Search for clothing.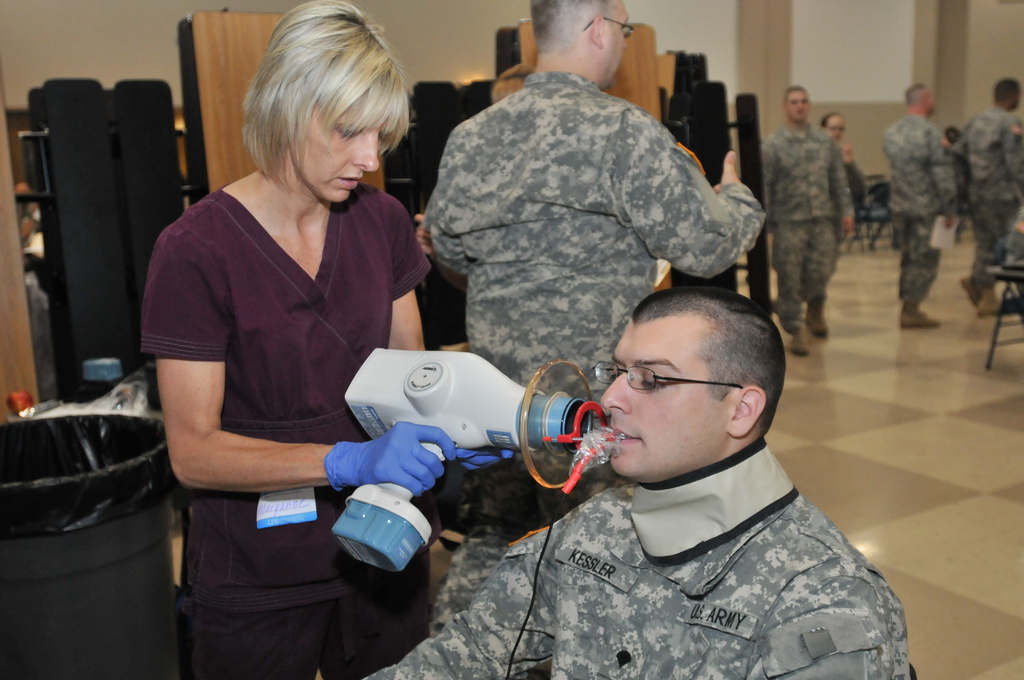
Found at 827 147 868 294.
